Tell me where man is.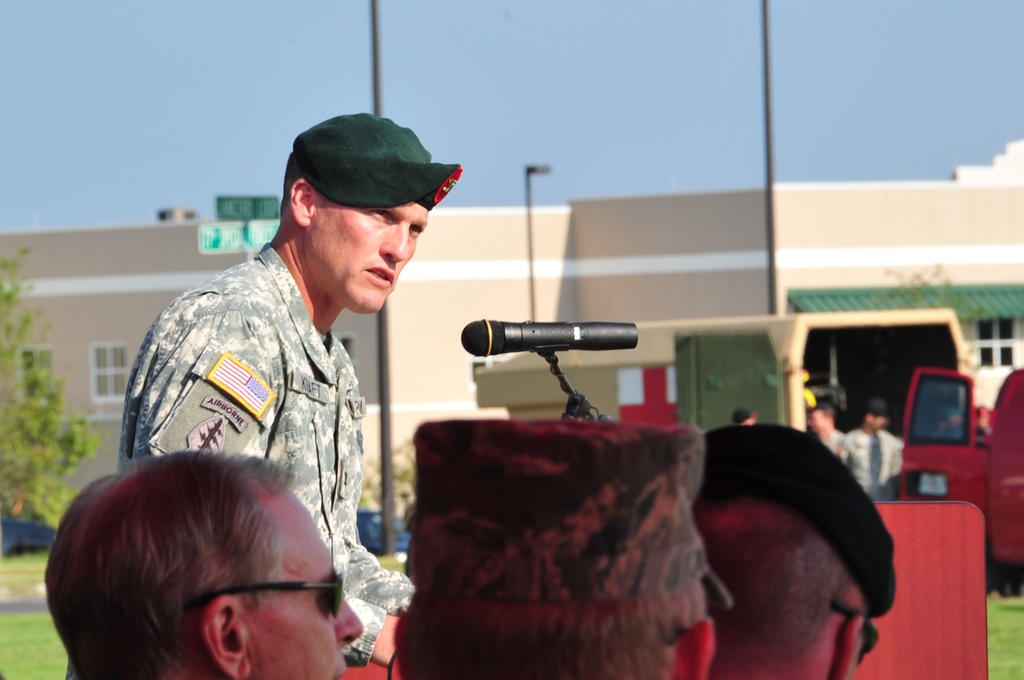
man is at bbox=(836, 397, 909, 501).
